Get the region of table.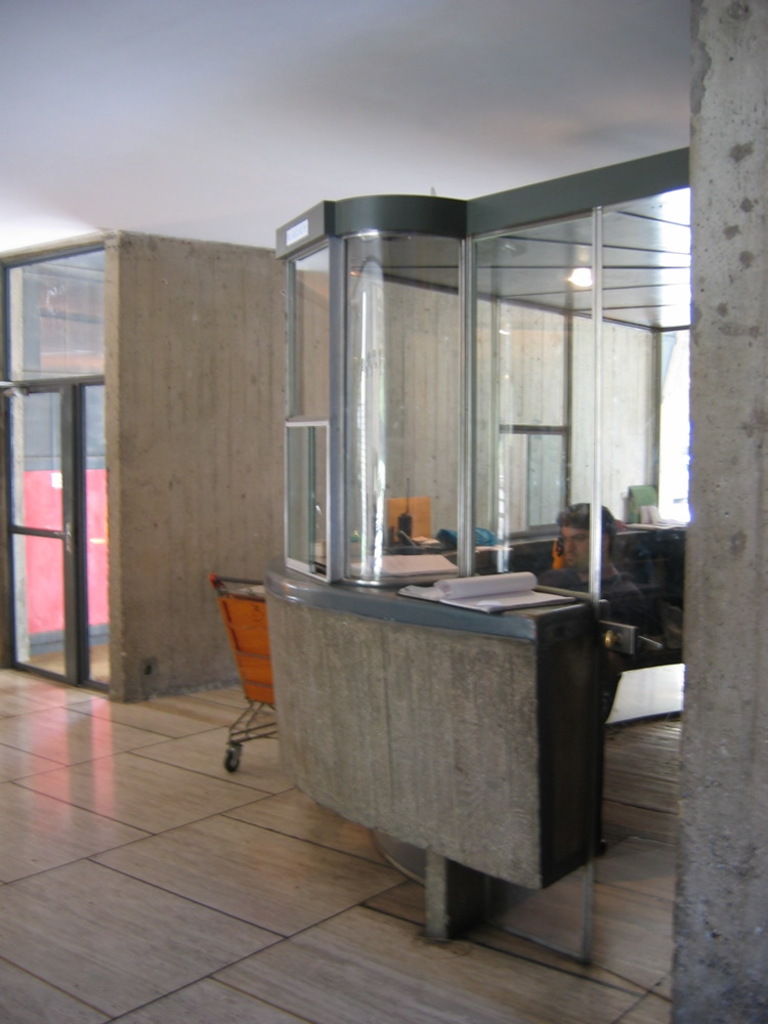
box(232, 563, 642, 962).
